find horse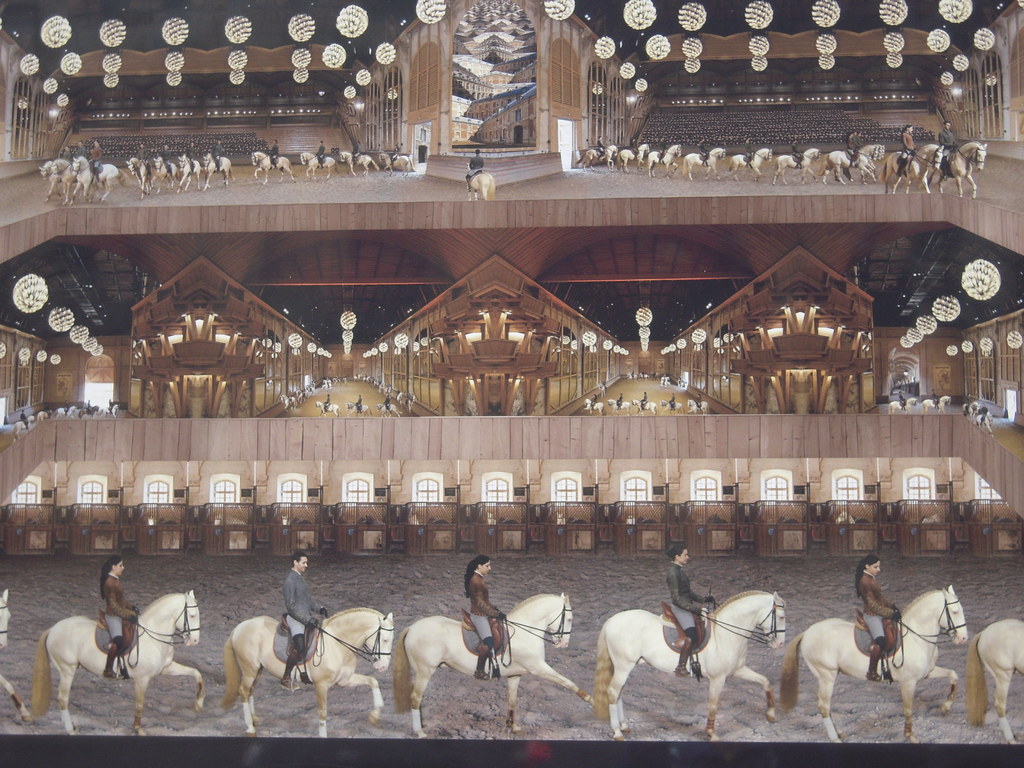
38/161/63/202
